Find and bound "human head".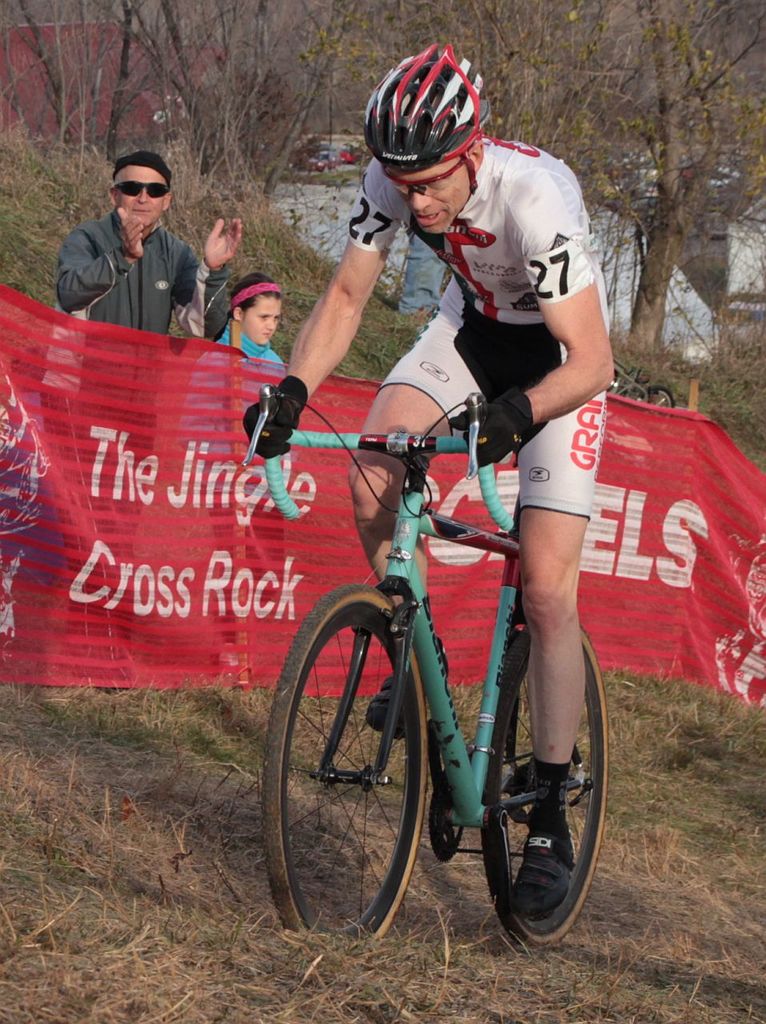
Bound: crop(391, 77, 479, 232).
